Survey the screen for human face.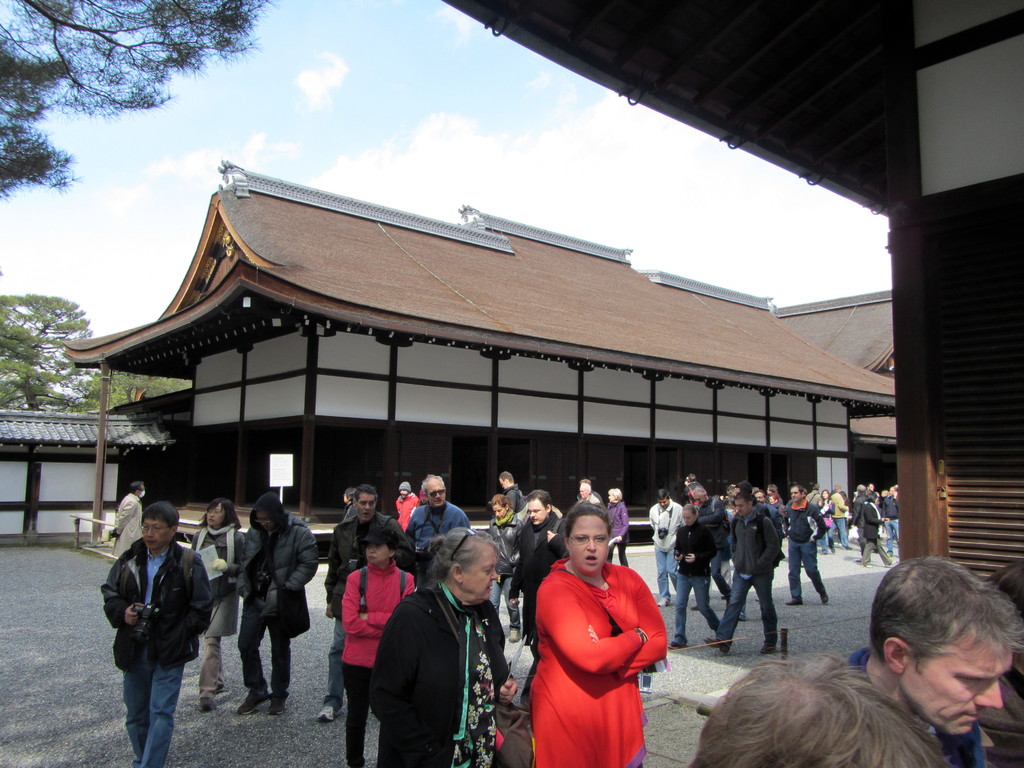
Survey found: (887,484,895,498).
